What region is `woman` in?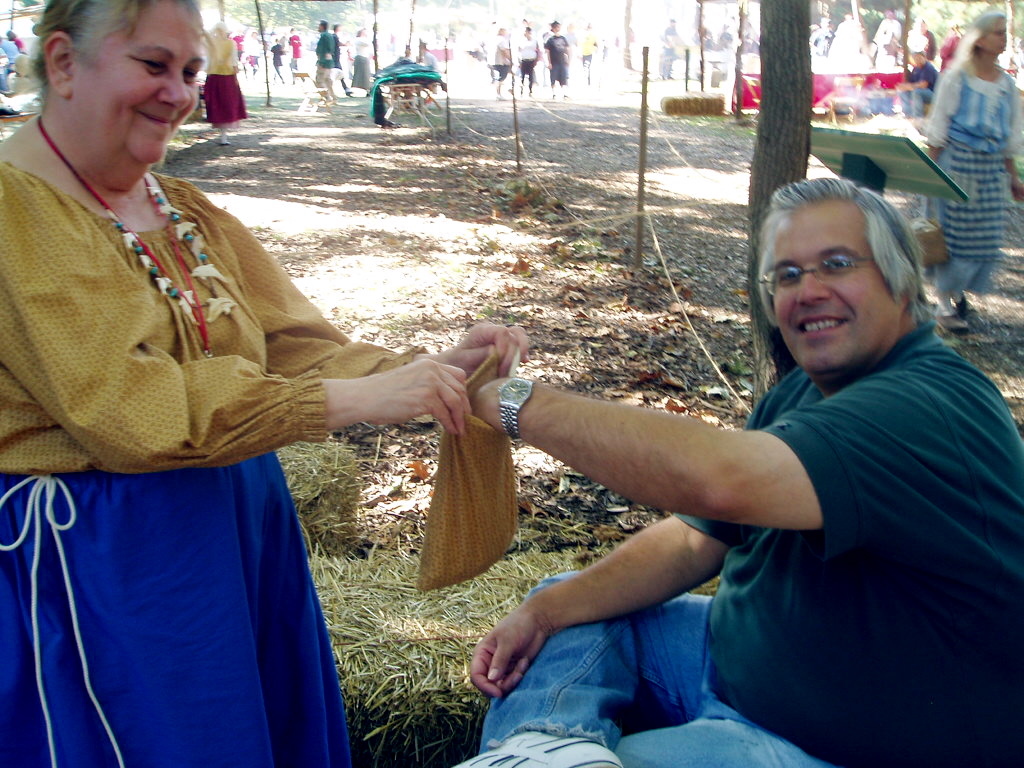
[898, 3, 1023, 338].
